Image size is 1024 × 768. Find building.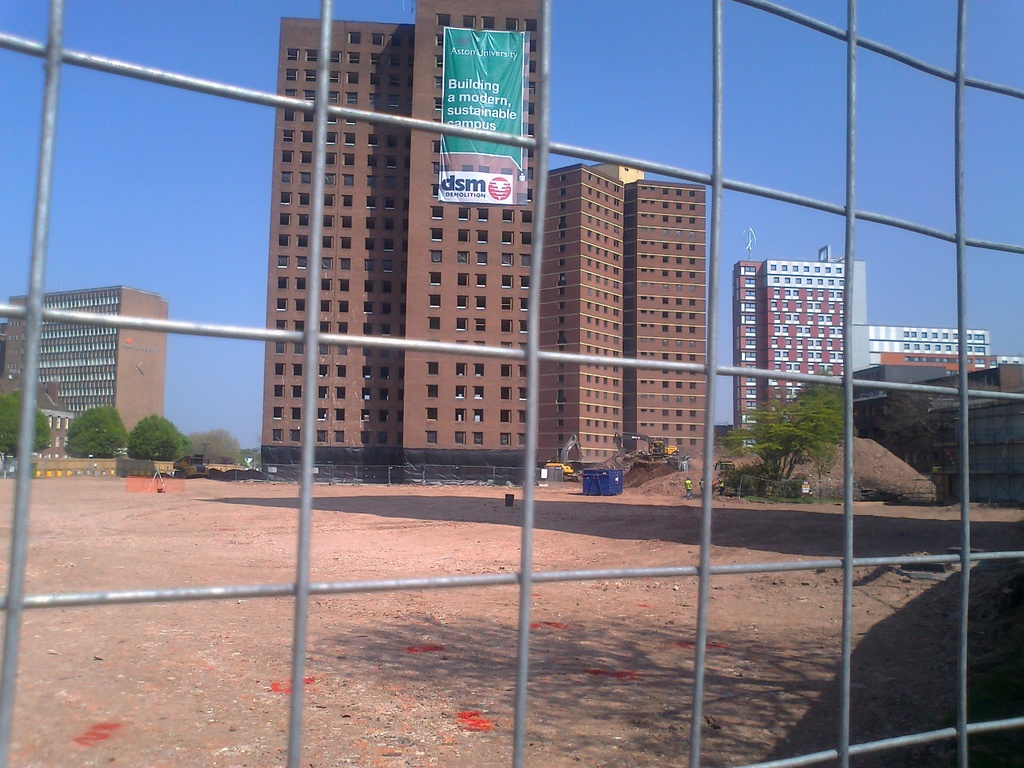
[x1=734, y1=245, x2=1023, y2=449].
